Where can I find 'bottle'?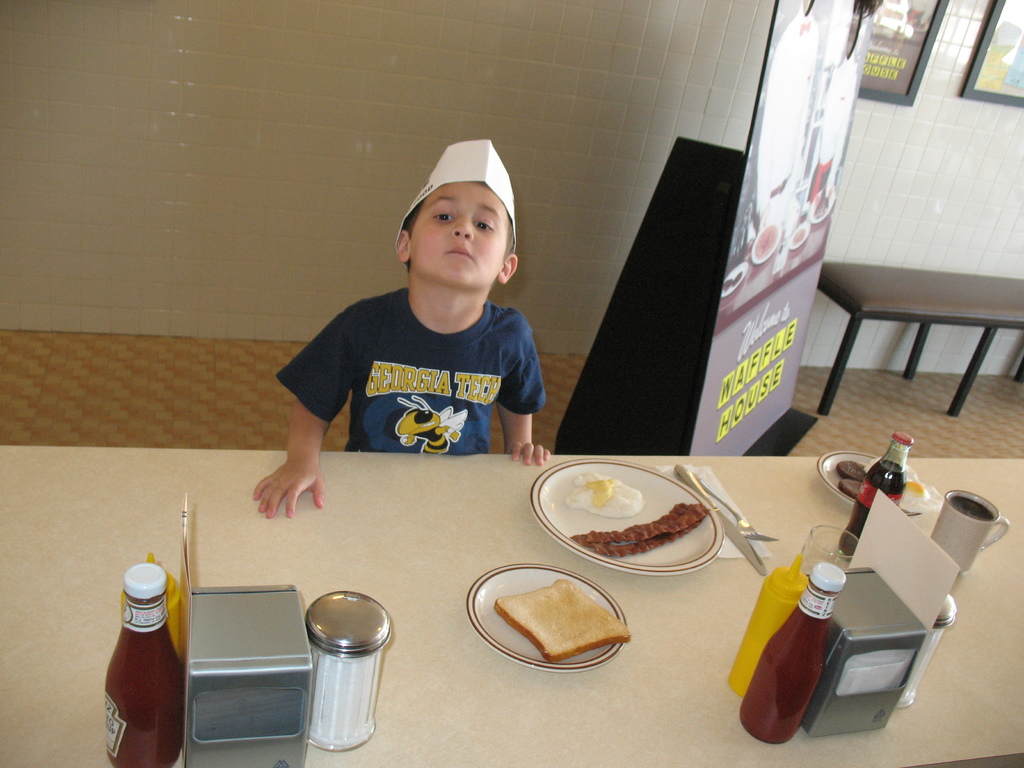
You can find it at [left=738, top=556, right=845, bottom=751].
